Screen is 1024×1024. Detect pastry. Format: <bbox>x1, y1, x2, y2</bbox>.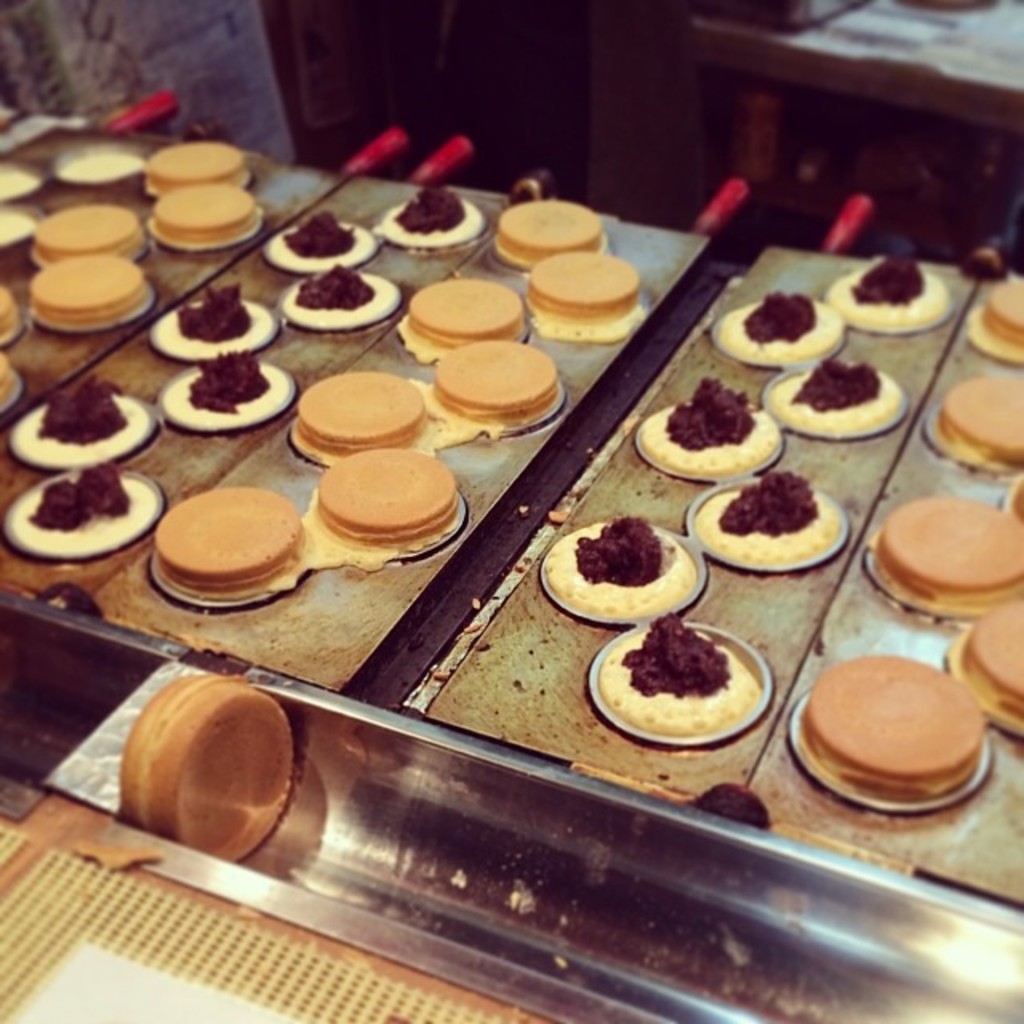
<bbox>162, 357, 296, 430</bbox>.
